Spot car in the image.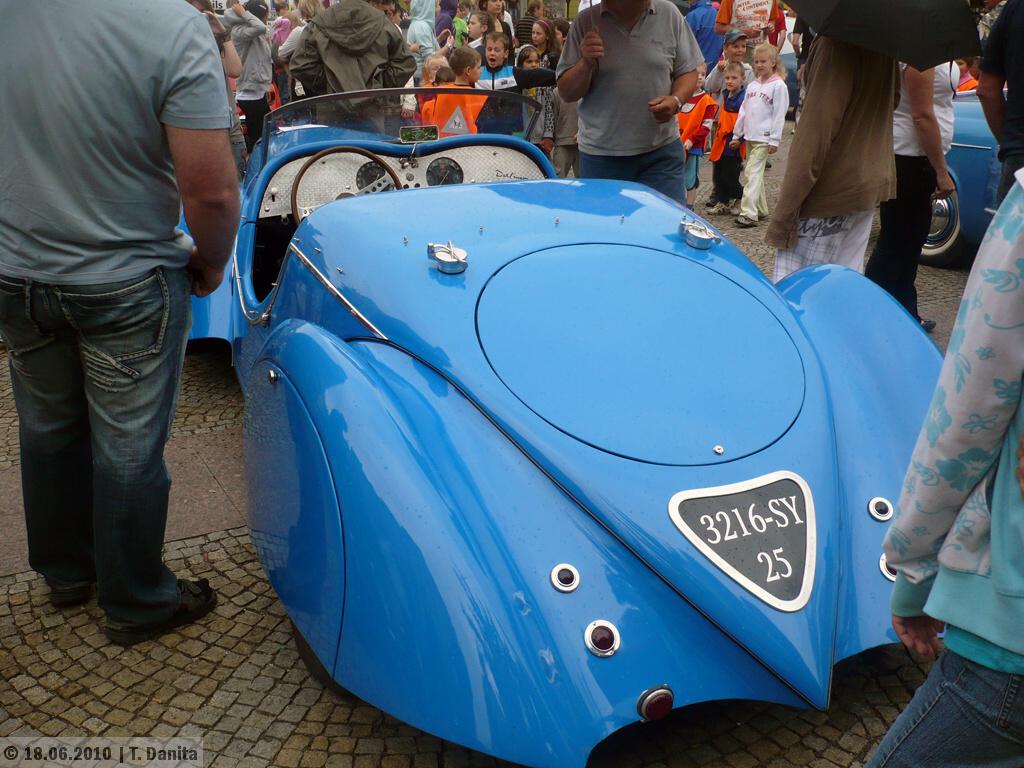
car found at 183, 72, 903, 743.
